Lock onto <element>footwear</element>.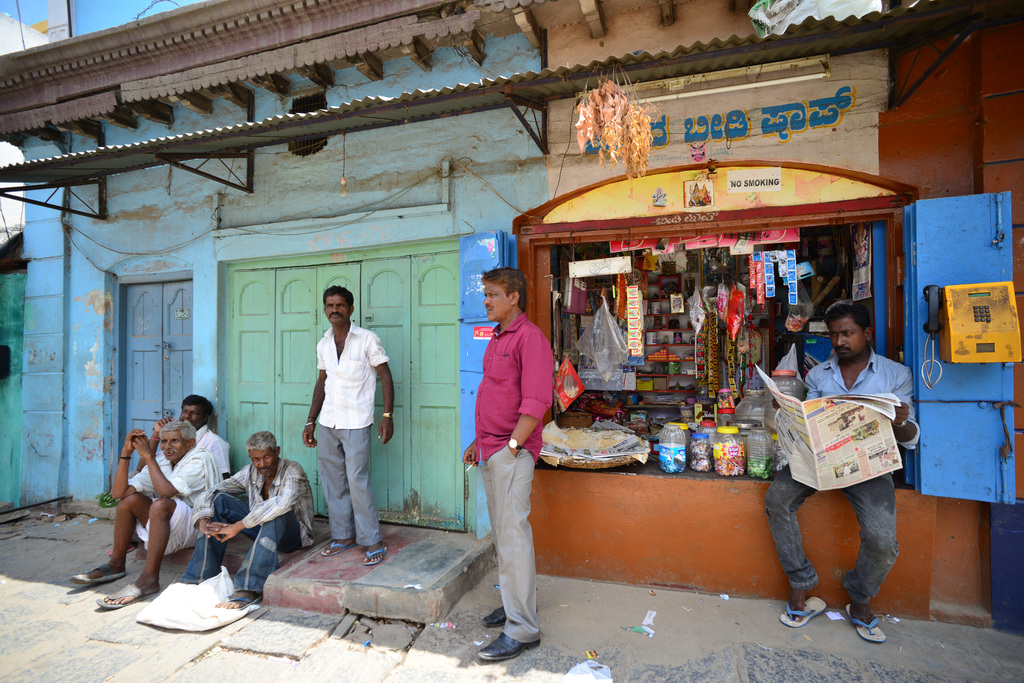
Locked: bbox=[483, 602, 538, 624].
